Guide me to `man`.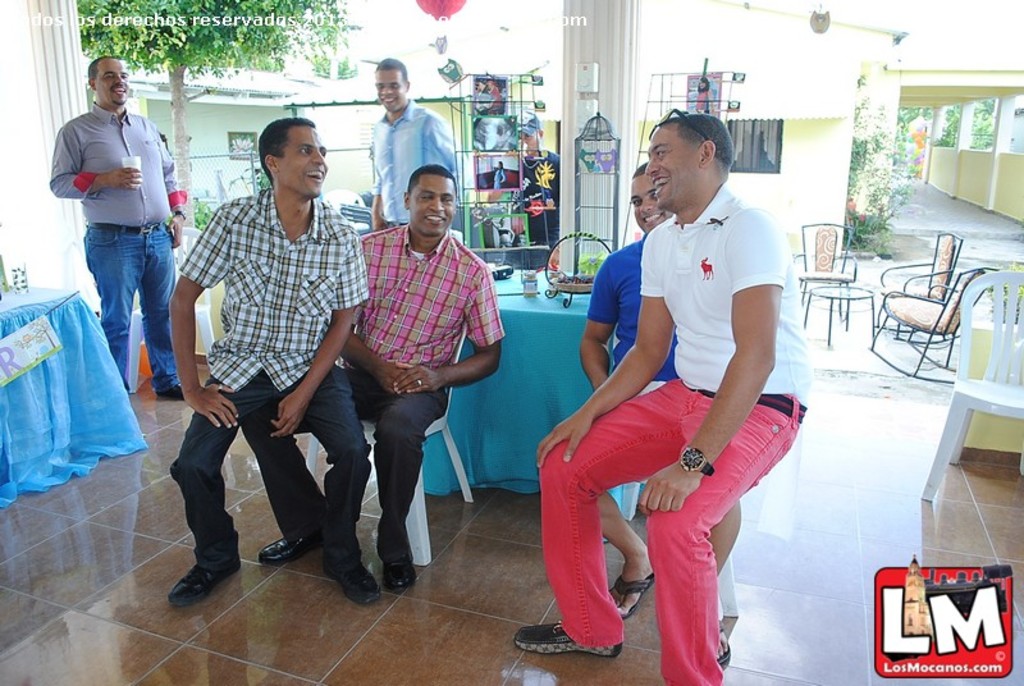
Guidance: (x1=257, y1=165, x2=506, y2=591).
